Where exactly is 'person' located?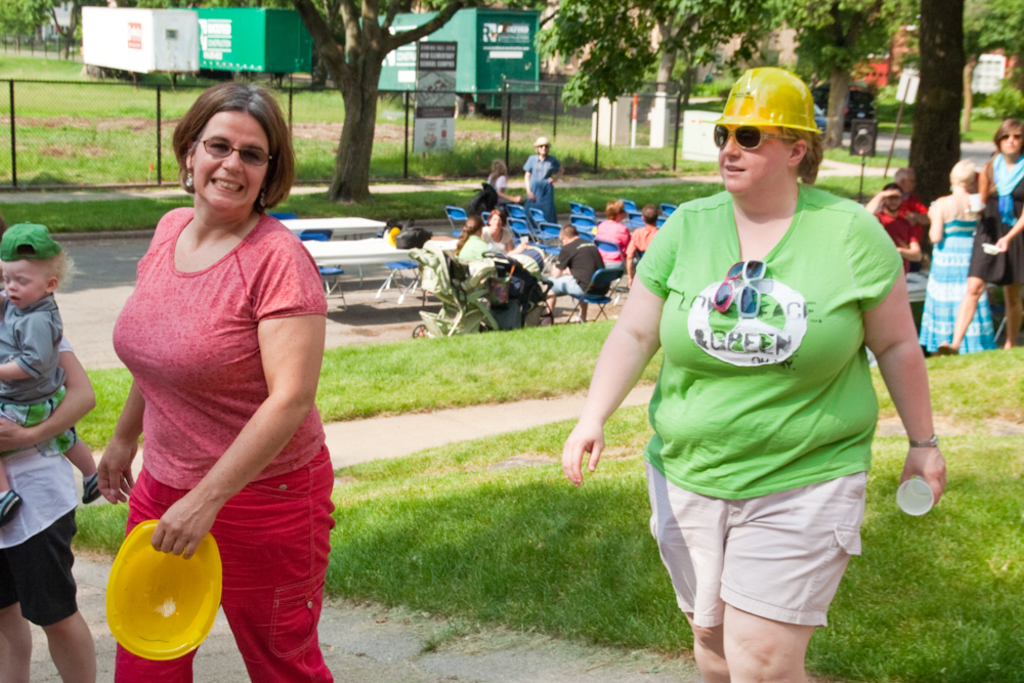
Its bounding box is <bbox>931, 115, 1023, 351</bbox>.
